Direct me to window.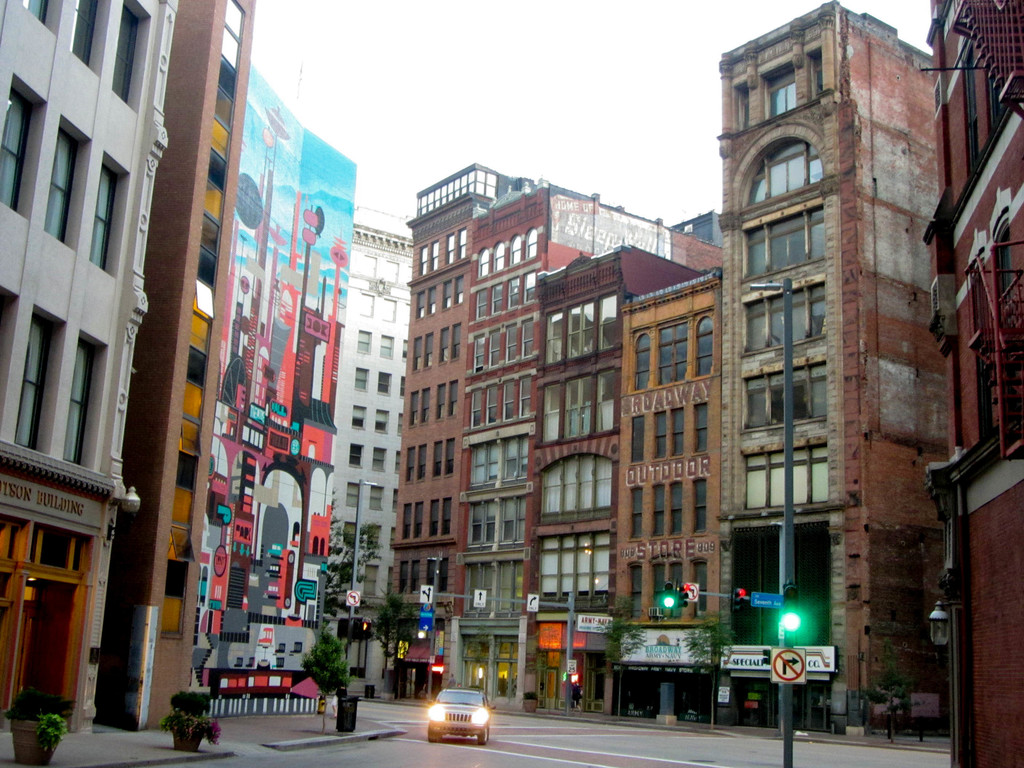
Direction: 474/287/488/319.
